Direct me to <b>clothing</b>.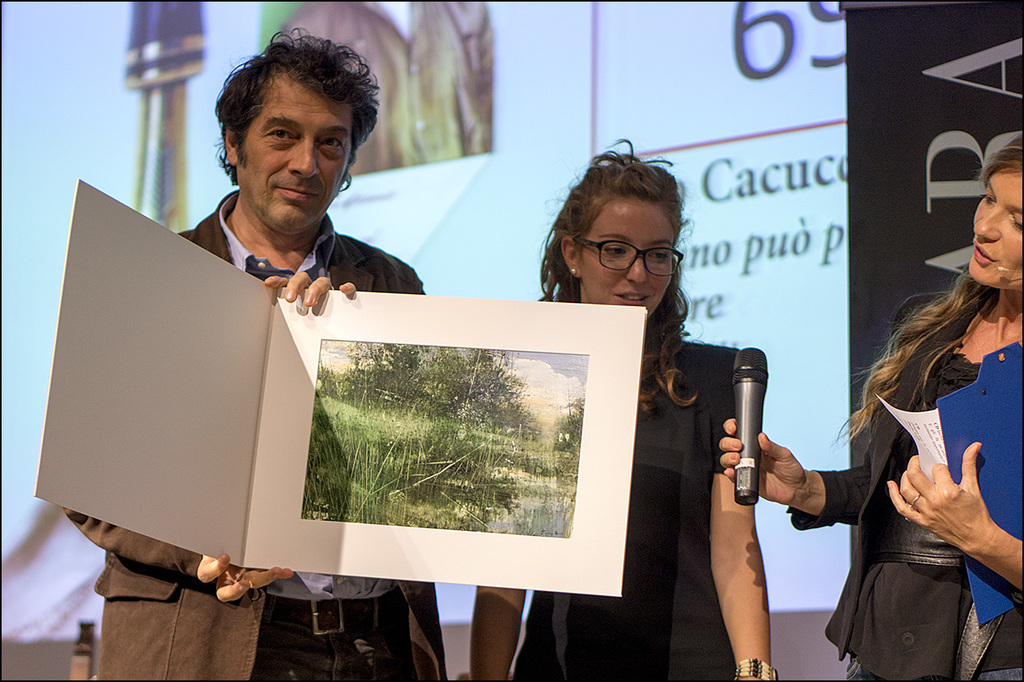
Direction: pyautogui.locateOnScreen(514, 328, 743, 681).
